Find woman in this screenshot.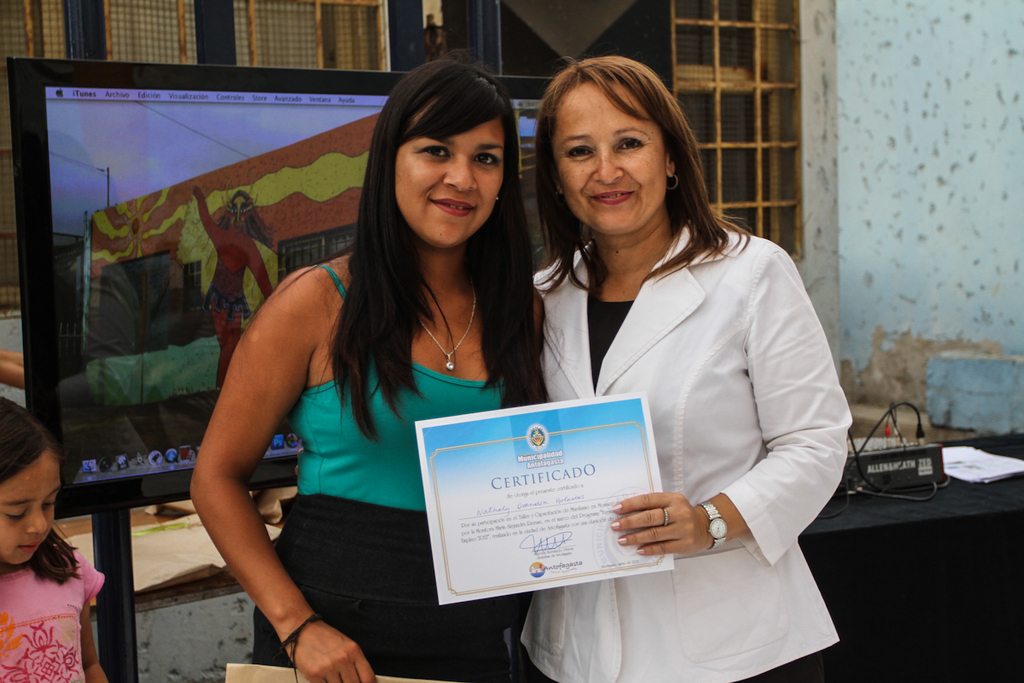
The bounding box for woman is [left=187, top=55, right=551, bottom=682].
